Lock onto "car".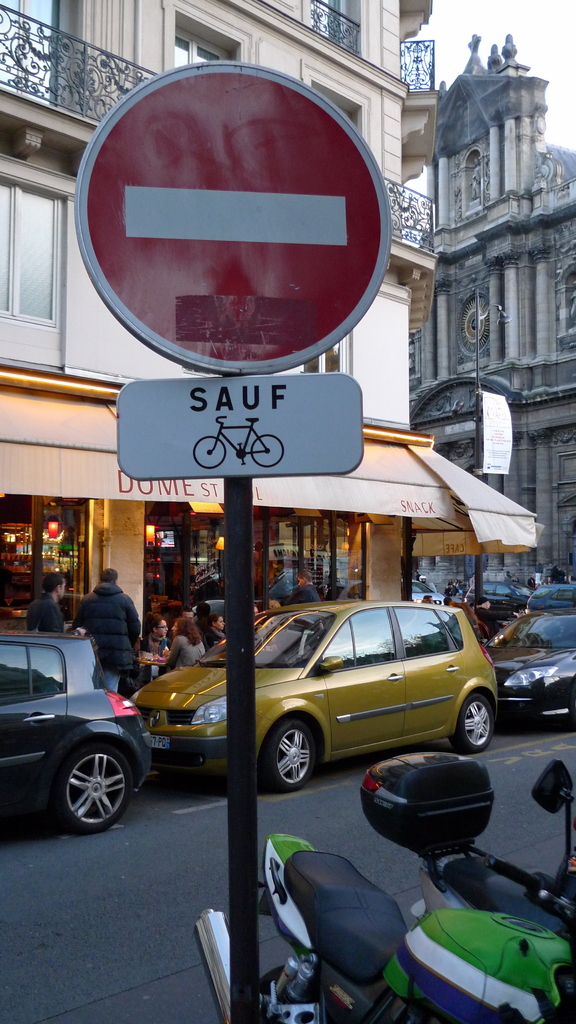
Locked: bbox=[403, 577, 449, 605].
